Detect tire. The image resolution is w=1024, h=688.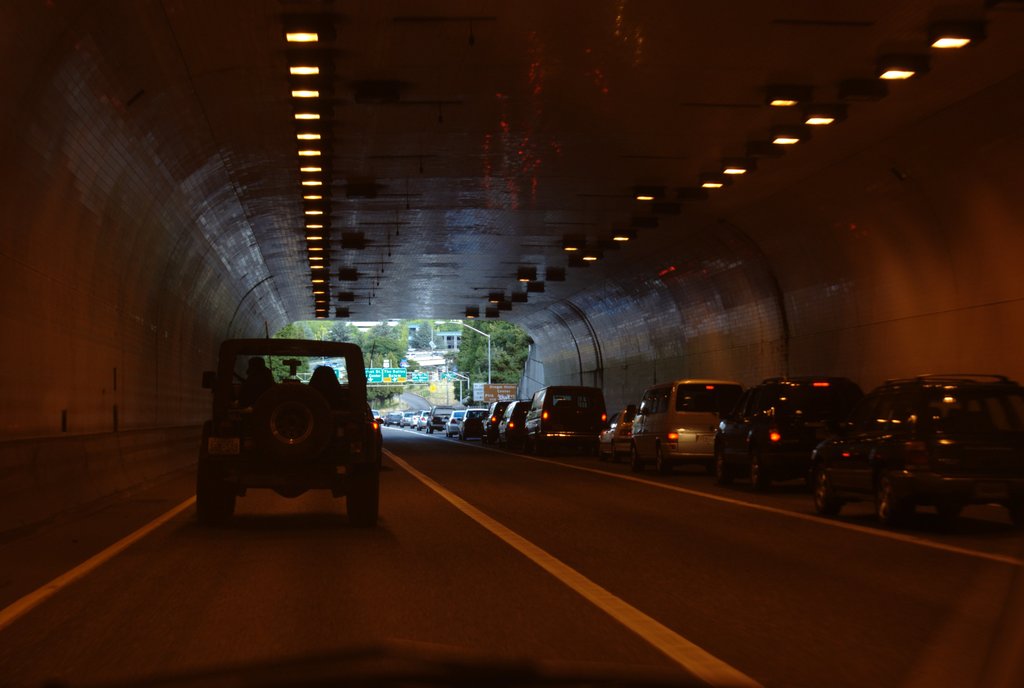
{"x1": 612, "y1": 444, "x2": 620, "y2": 465}.
